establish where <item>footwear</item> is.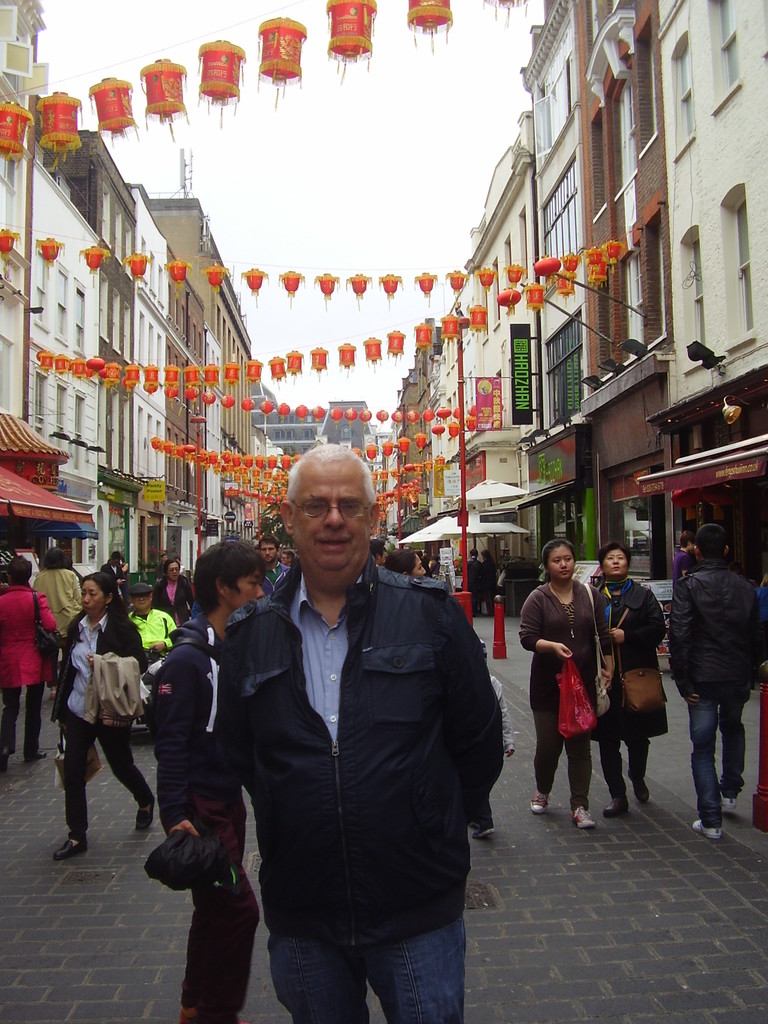
Established at left=594, top=792, right=632, bottom=824.
